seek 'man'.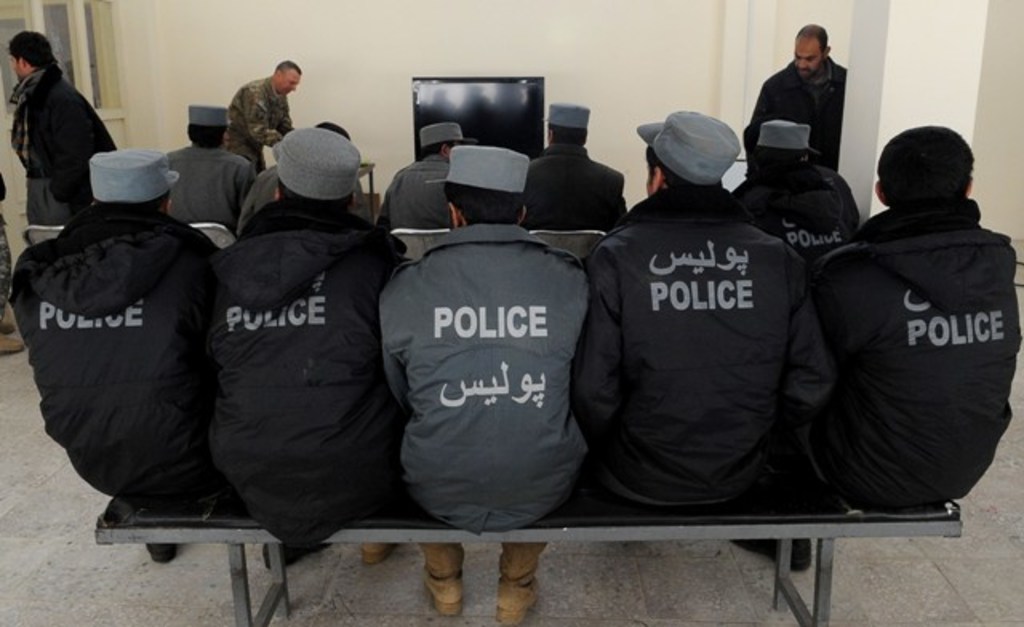
<region>254, 122, 352, 237</region>.
